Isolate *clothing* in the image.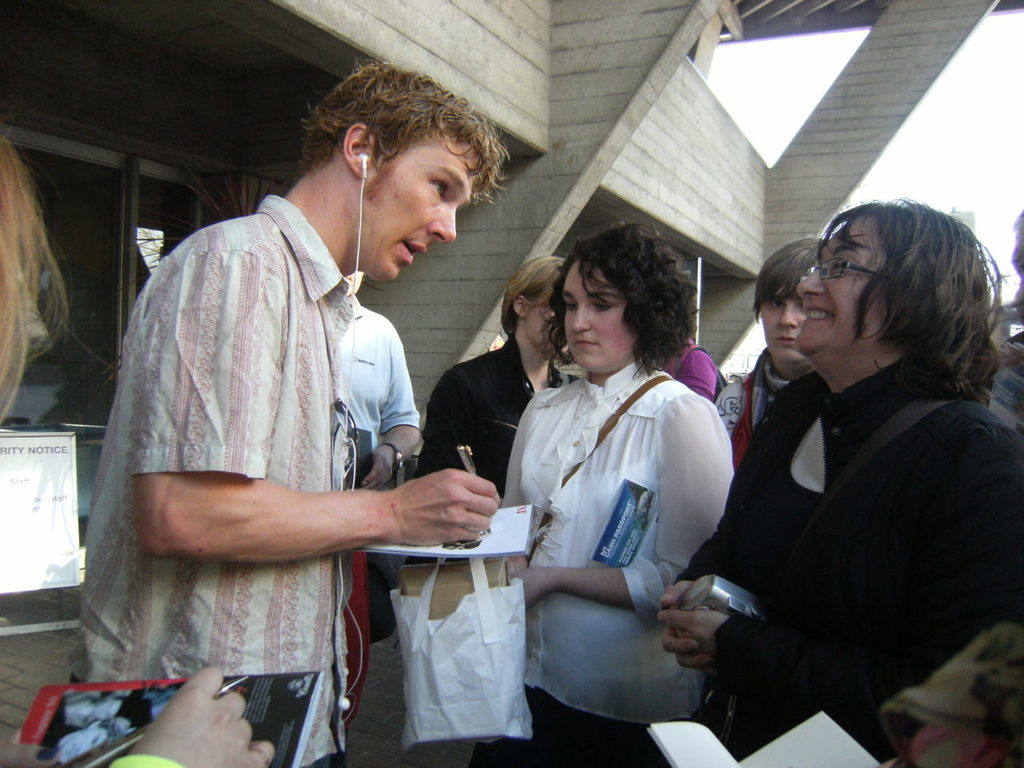
Isolated region: region(654, 329, 722, 409).
